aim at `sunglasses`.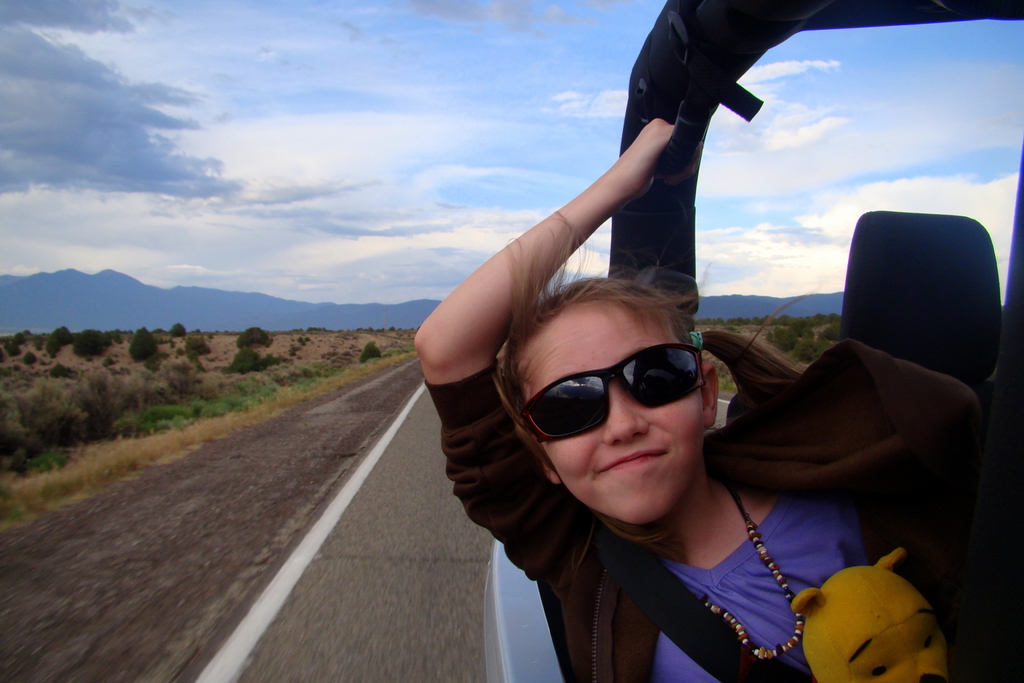
Aimed at [left=519, top=343, right=703, bottom=443].
